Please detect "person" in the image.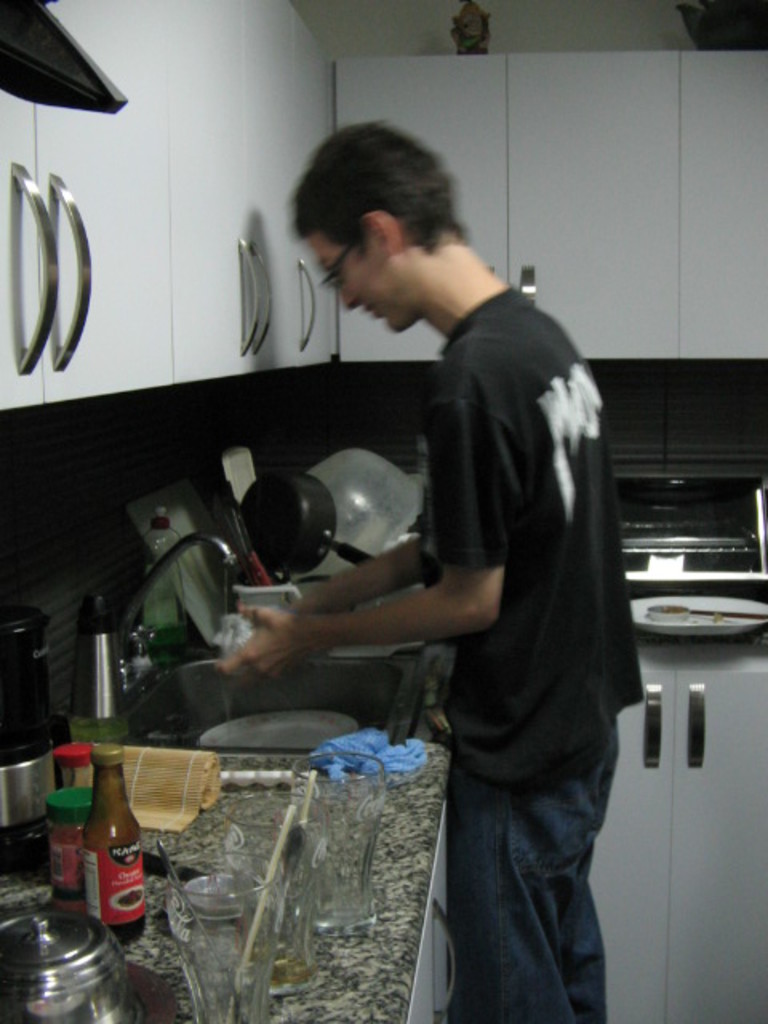
(282, 118, 627, 1019).
